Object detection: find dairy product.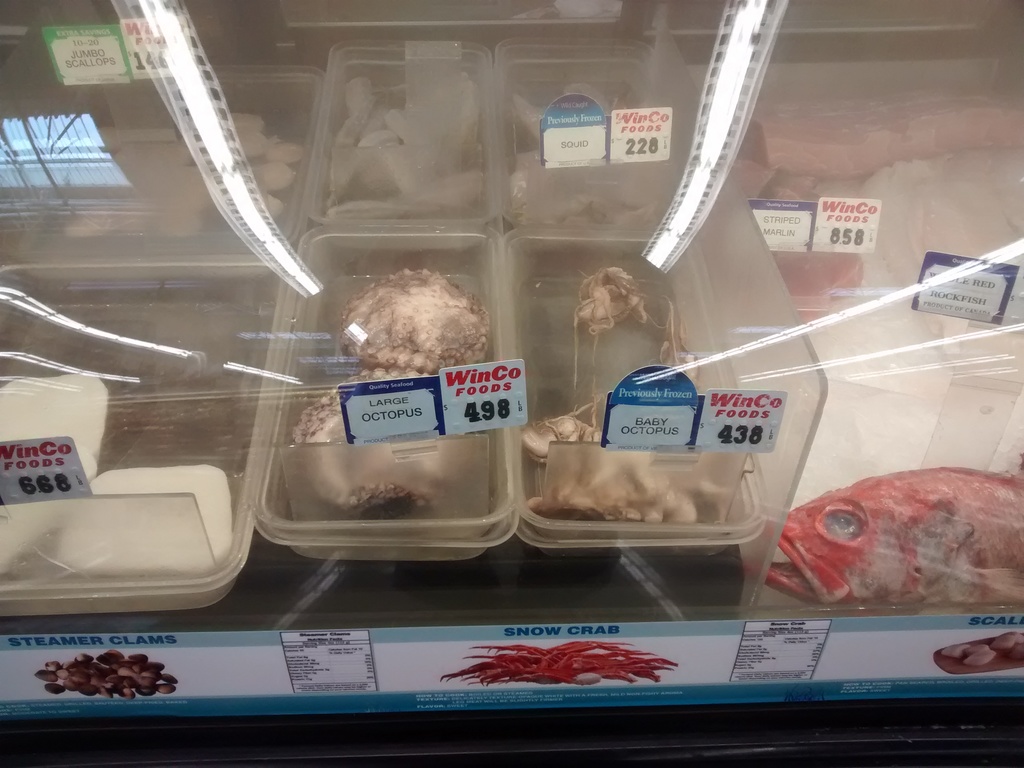
65, 473, 271, 584.
